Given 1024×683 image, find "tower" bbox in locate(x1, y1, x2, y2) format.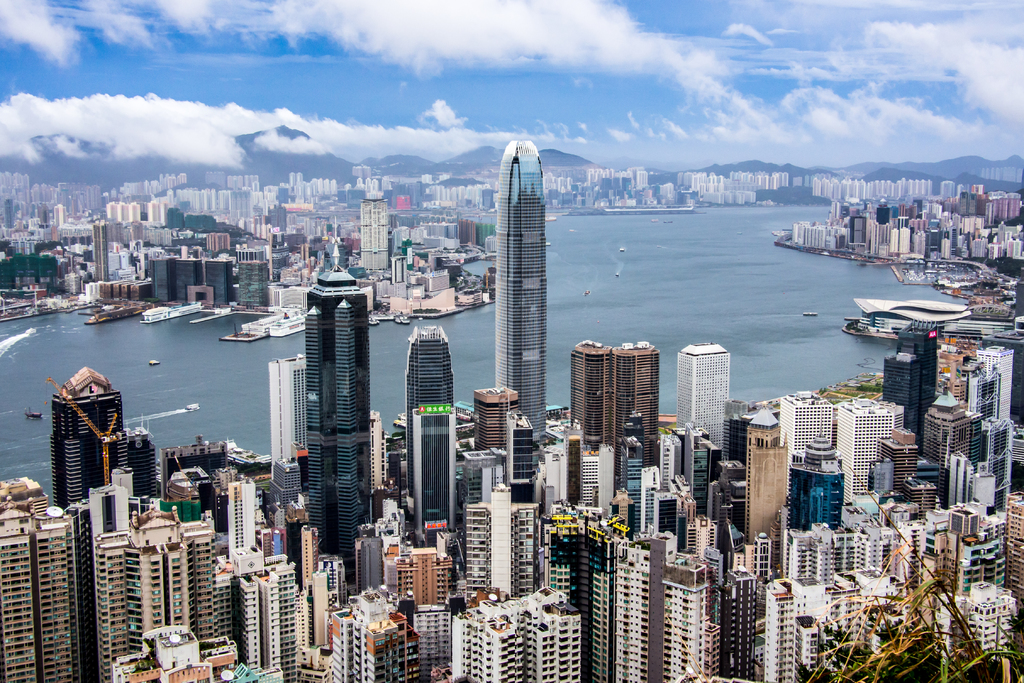
locate(456, 591, 581, 682).
